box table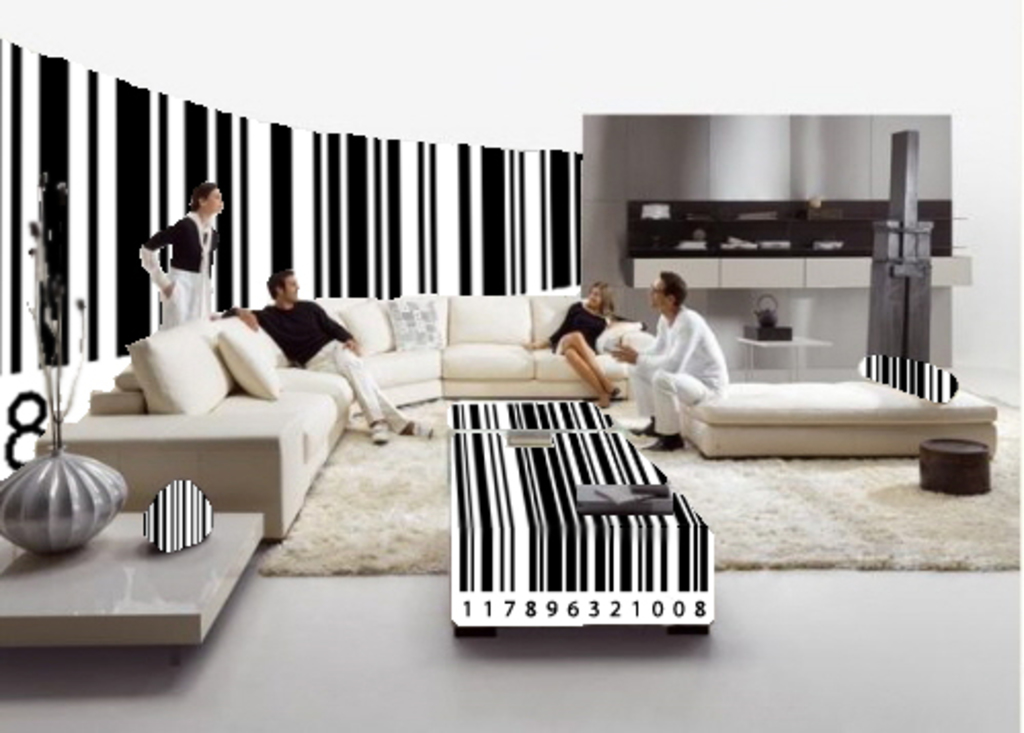
pyautogui.locateOnScreen(451, 398, 708, 636)
